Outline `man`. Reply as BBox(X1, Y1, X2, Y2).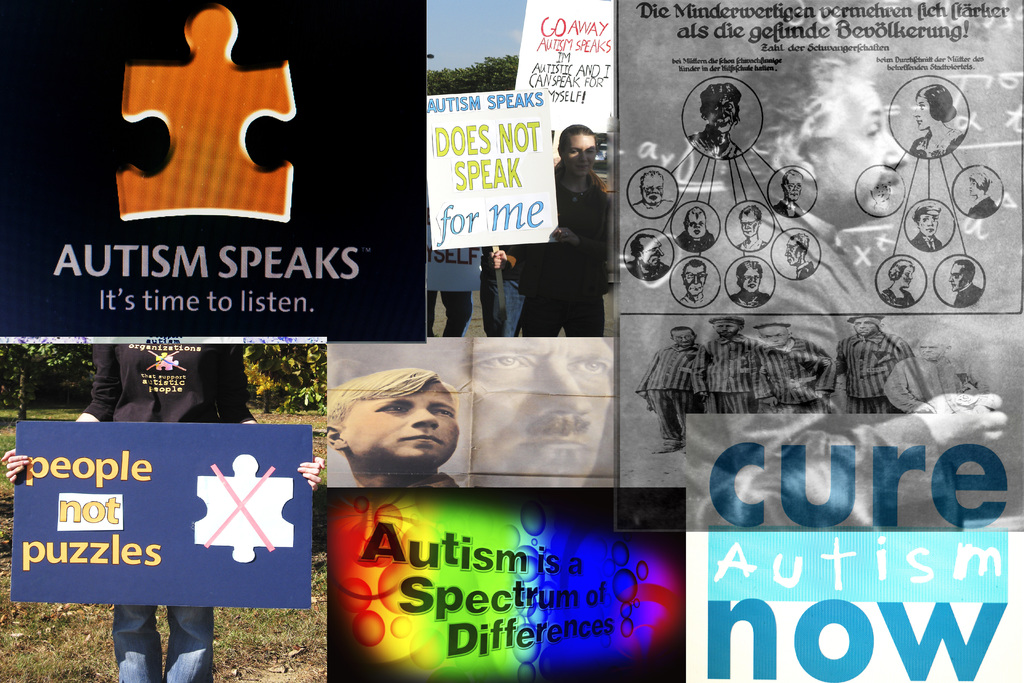
BBox(756, 313, 842, 415).
